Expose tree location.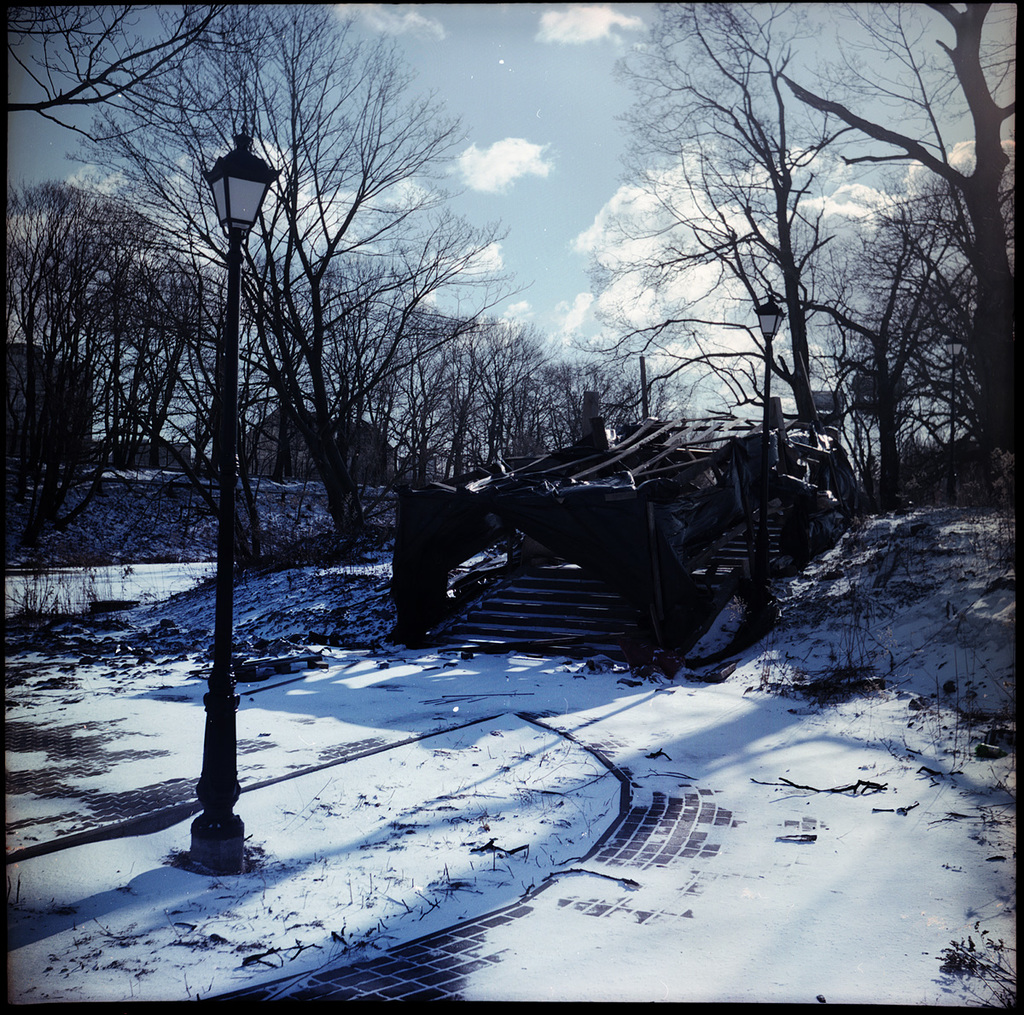
Exposed at pyautogui.locateOnScreen(581, 137, 841, 415).
